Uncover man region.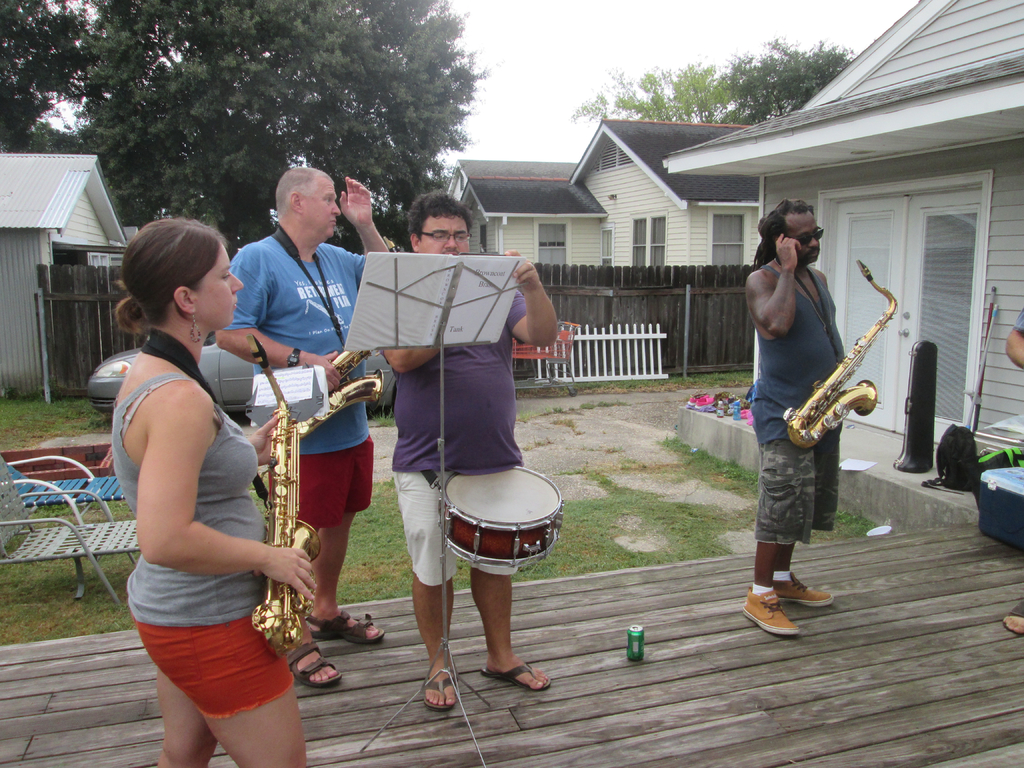
Uncovered: {"x1": 214, "y1": 162, "x2": 395, "y2": 687}.
